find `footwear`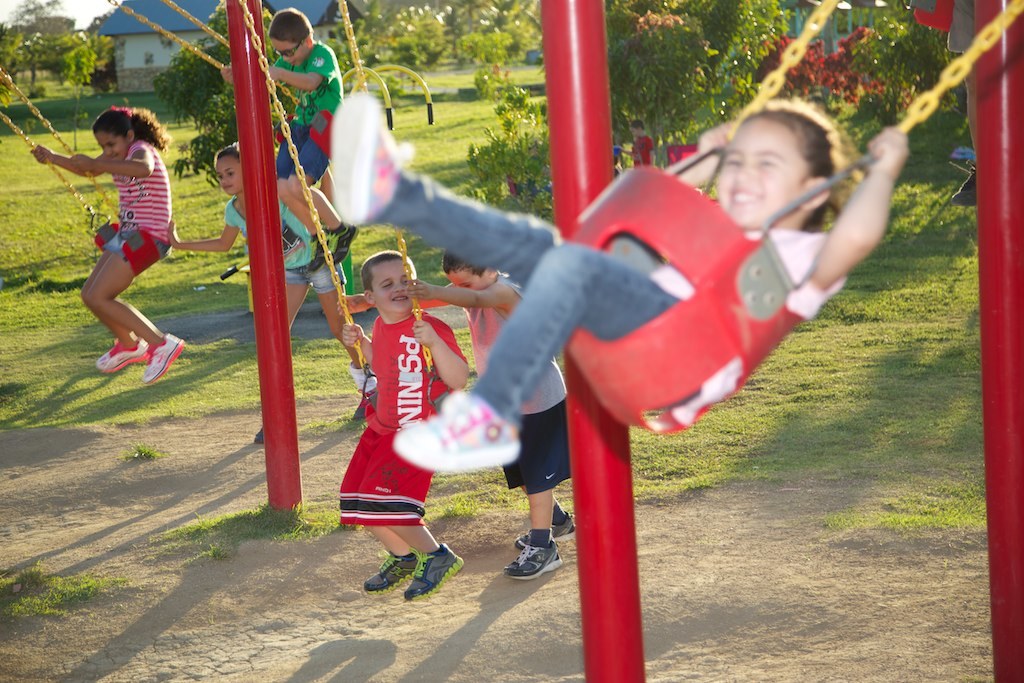
box=[363, 554, 416, 594]
